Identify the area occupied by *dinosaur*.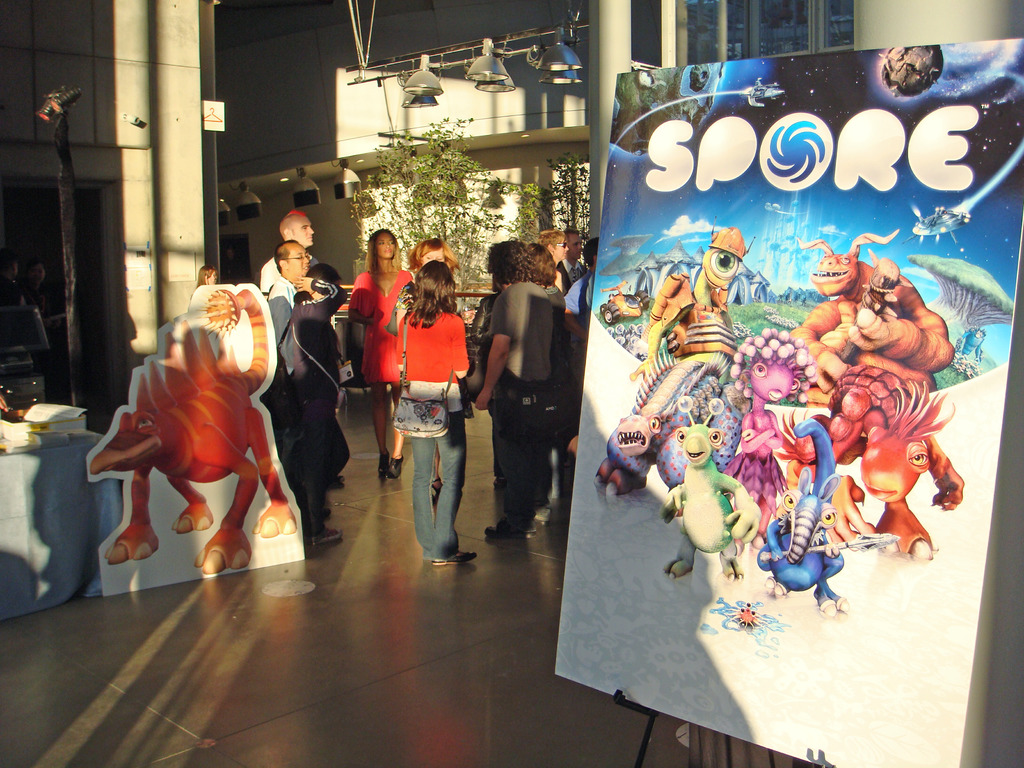
Area: select_region(602, 347, 742, 495).
